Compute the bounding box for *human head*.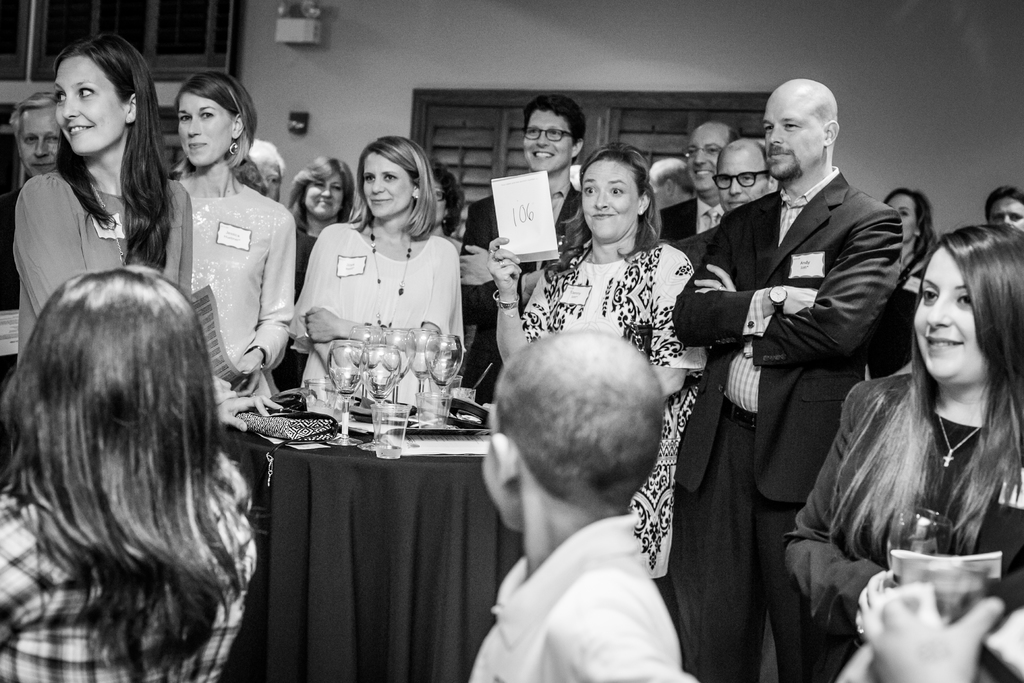
Rect(355, 132, 429, 224).
